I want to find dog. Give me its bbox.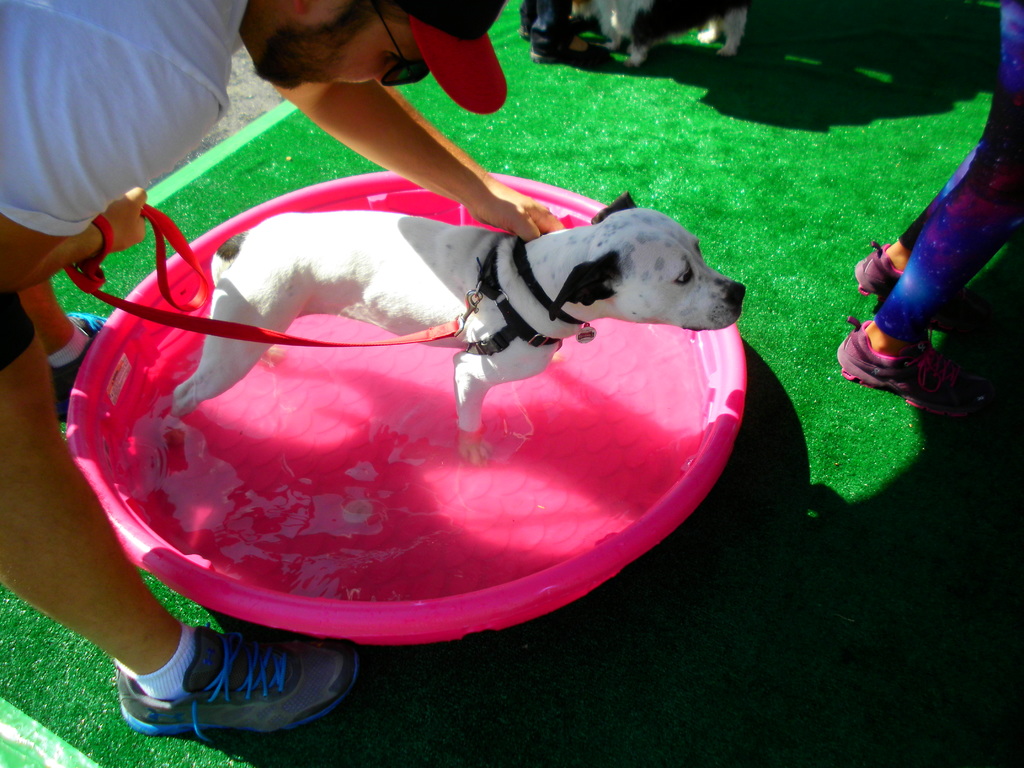
[x1=157, y1=188, x2=746, y2=467].
